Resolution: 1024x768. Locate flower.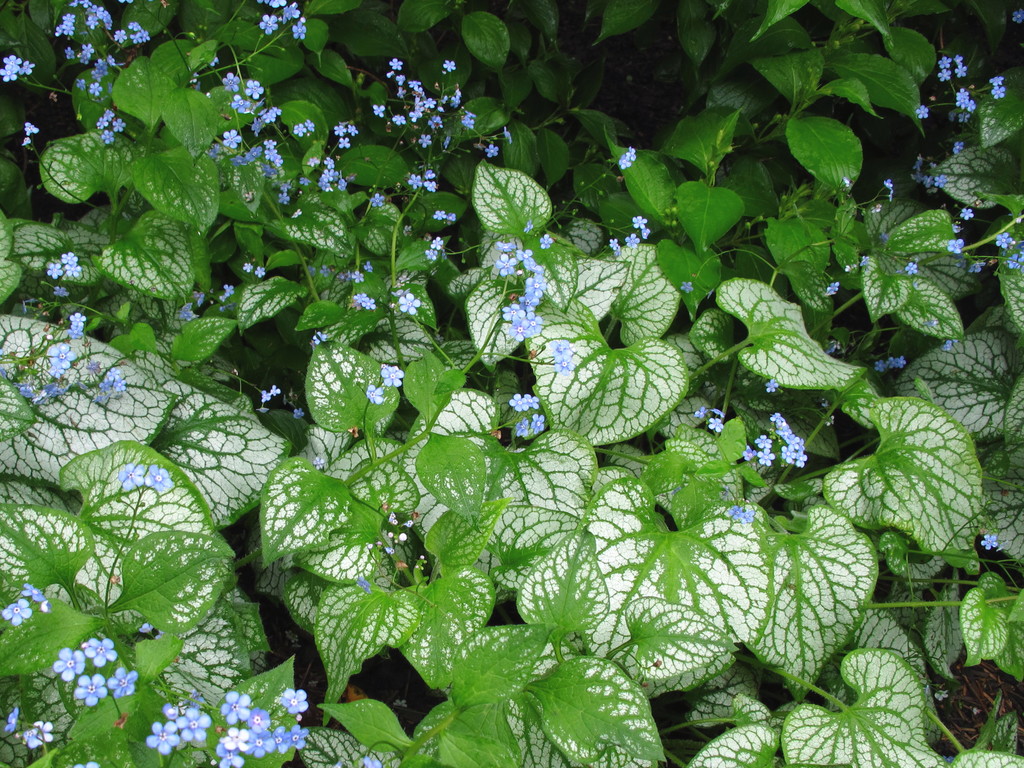
x1=825 y1=284 x2=841 y2=295.
